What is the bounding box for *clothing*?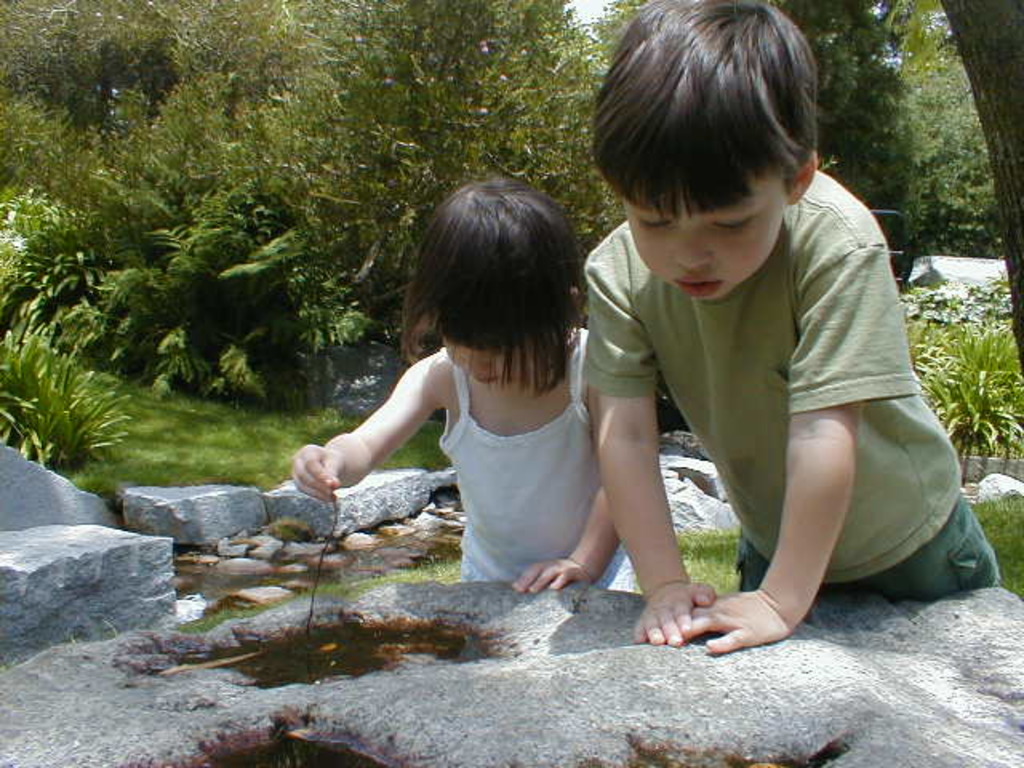
box(586, 160, 995, 582).
